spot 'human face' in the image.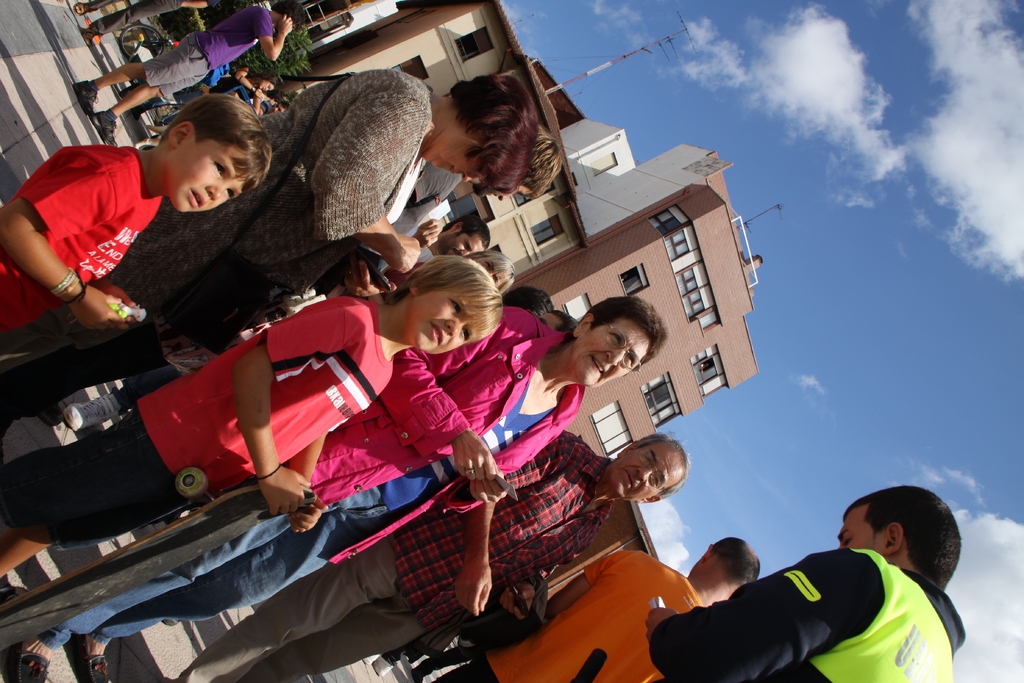
'human face' found at region(417, 299, 485, 352).
